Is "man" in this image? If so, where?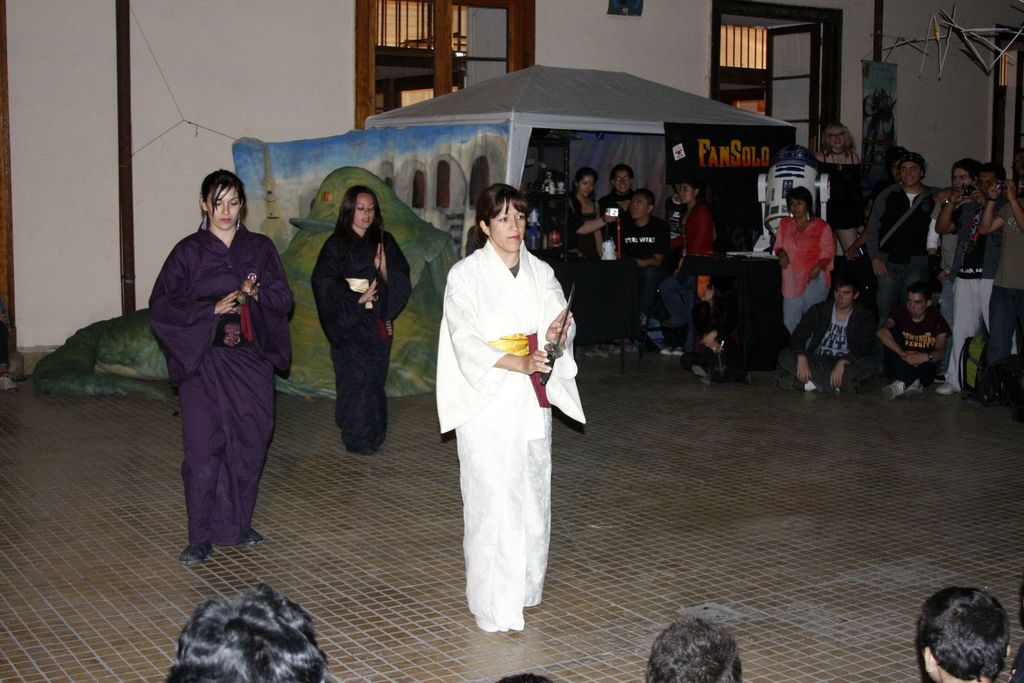
Yes, at [925, 582, 1012, 682].
